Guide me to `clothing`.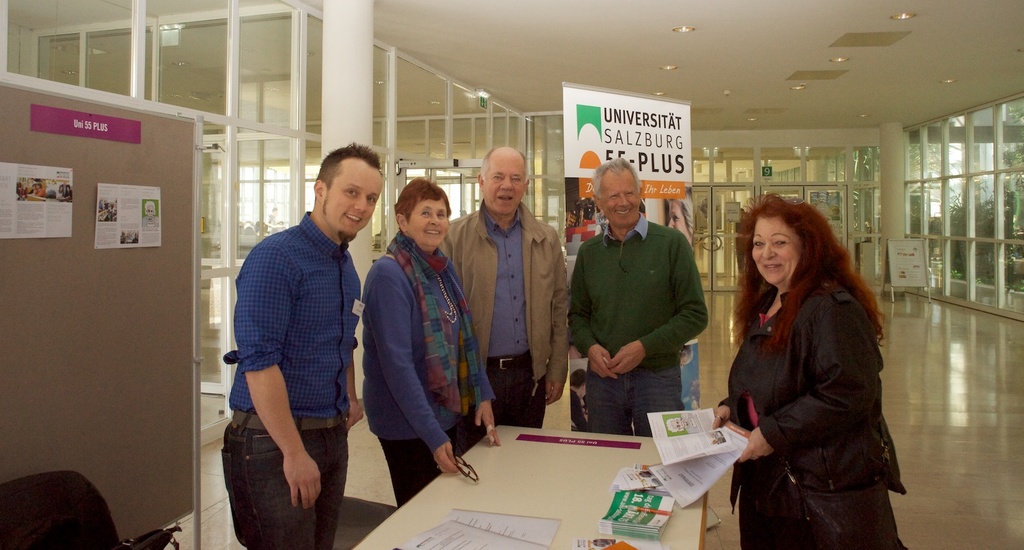
Guidance: l=217, t=202, r=375, b=549.
